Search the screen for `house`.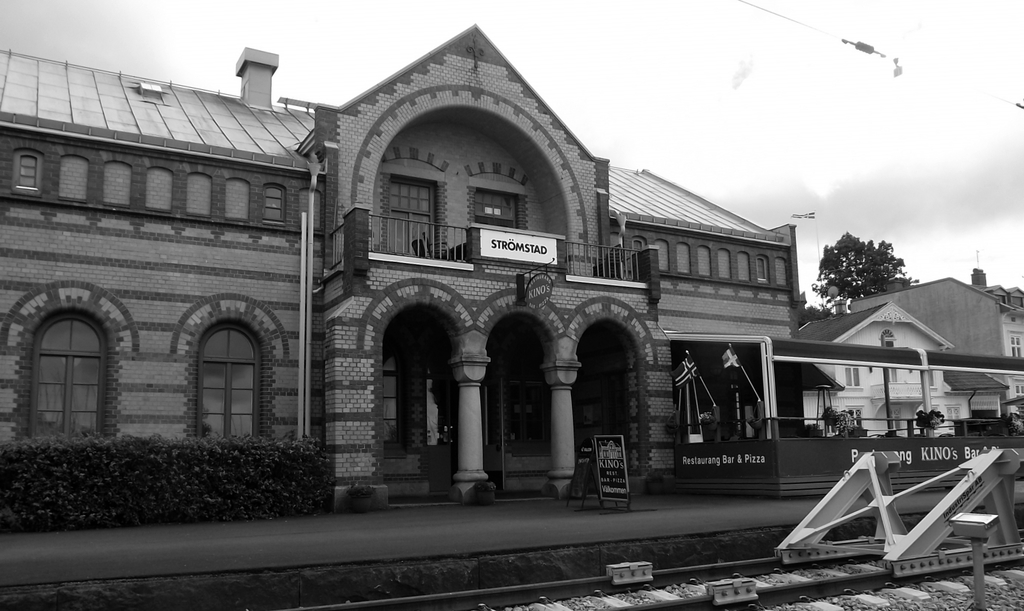
Found at (left=860, top=273, right=1023, bottom=452).
